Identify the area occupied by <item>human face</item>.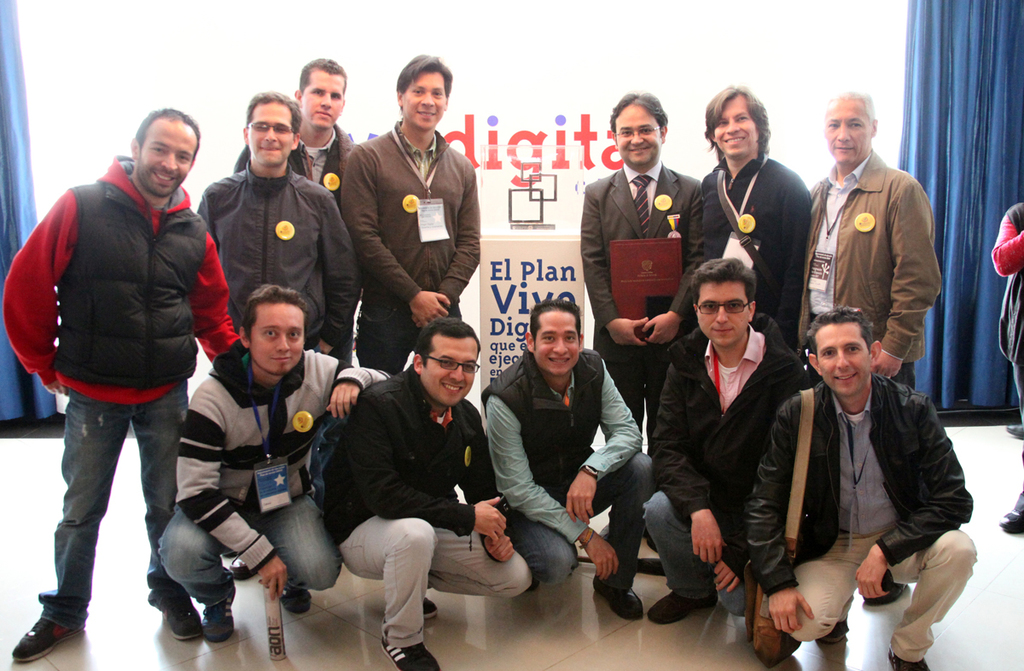
Area: <bbox>402, 71, 445, 129</bbox>.
